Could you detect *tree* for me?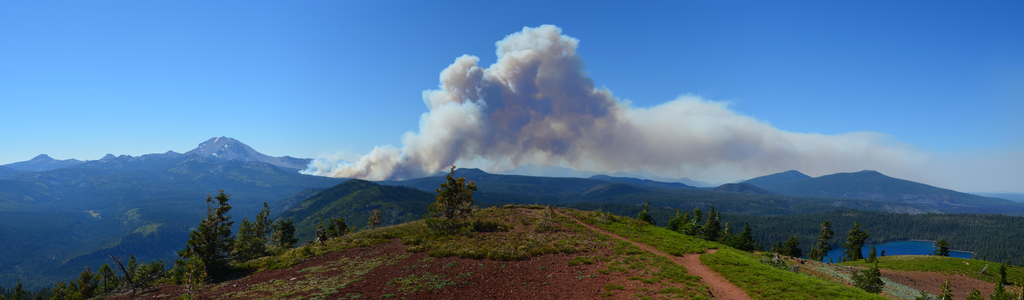
Detection result: {"left": 842, "top": 220, "right": 867, "bottom": 261}.
